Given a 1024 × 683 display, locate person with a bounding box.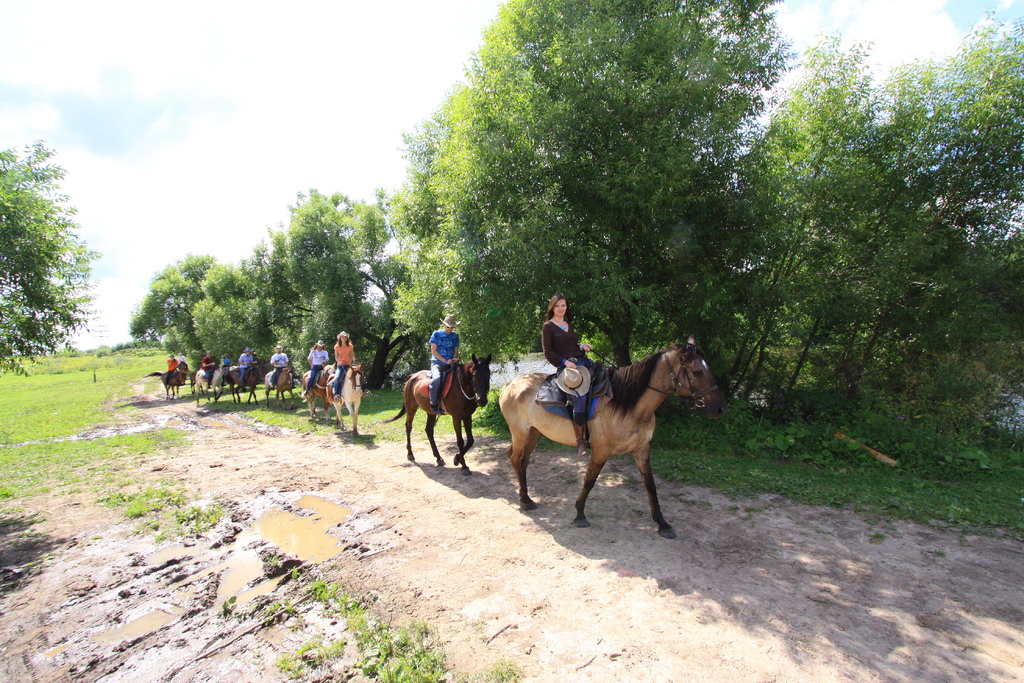
Located: BBox(543, 289, 605, 440).
